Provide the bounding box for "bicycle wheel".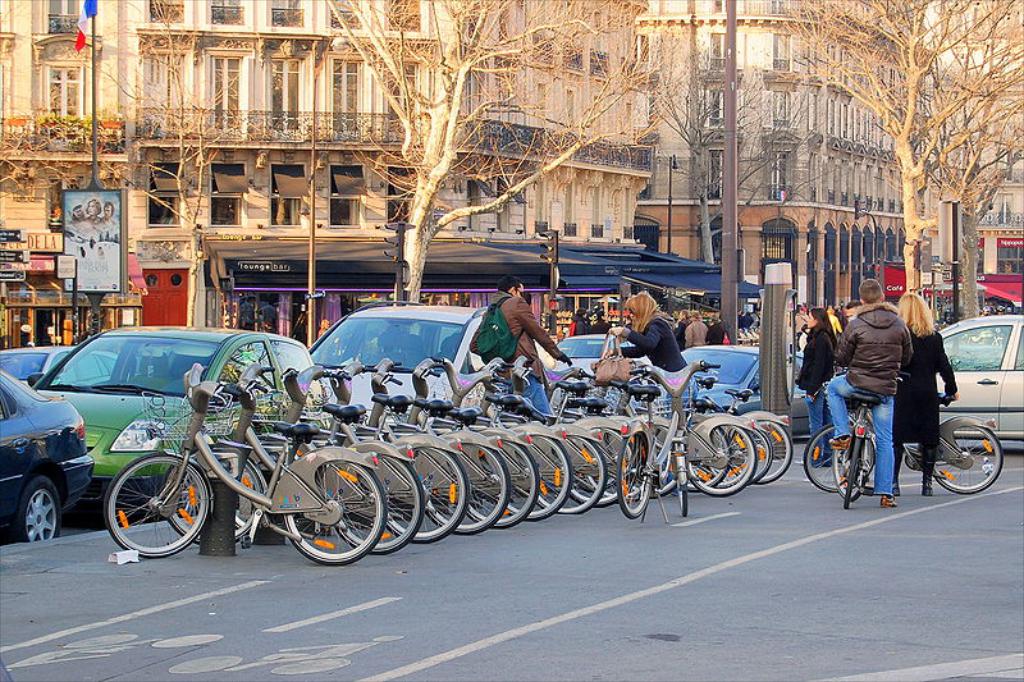
bbox=(468, 438, 534, 535).
